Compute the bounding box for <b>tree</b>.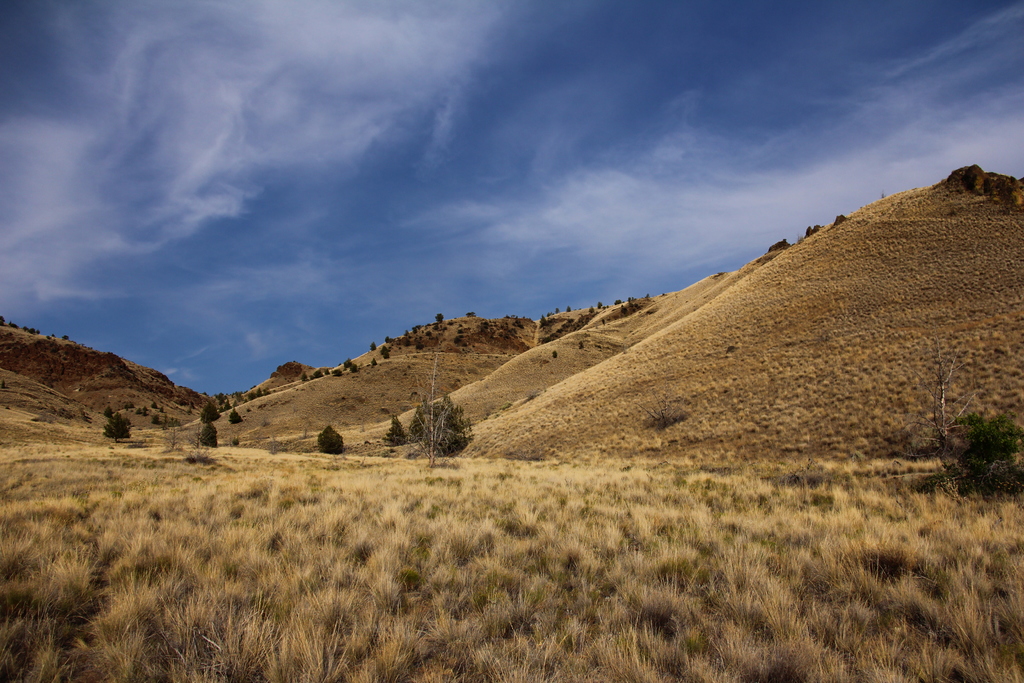
[left=415, top=340, right=426, bottom=349].
